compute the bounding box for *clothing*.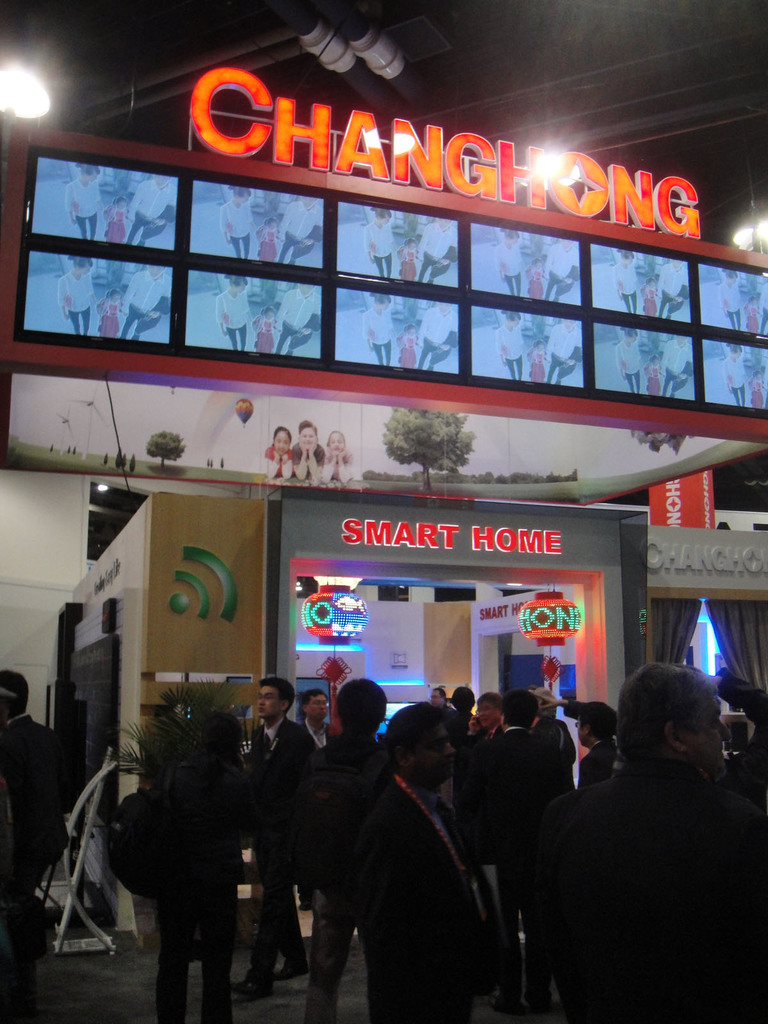
rect(502, 321, 523, 390).
